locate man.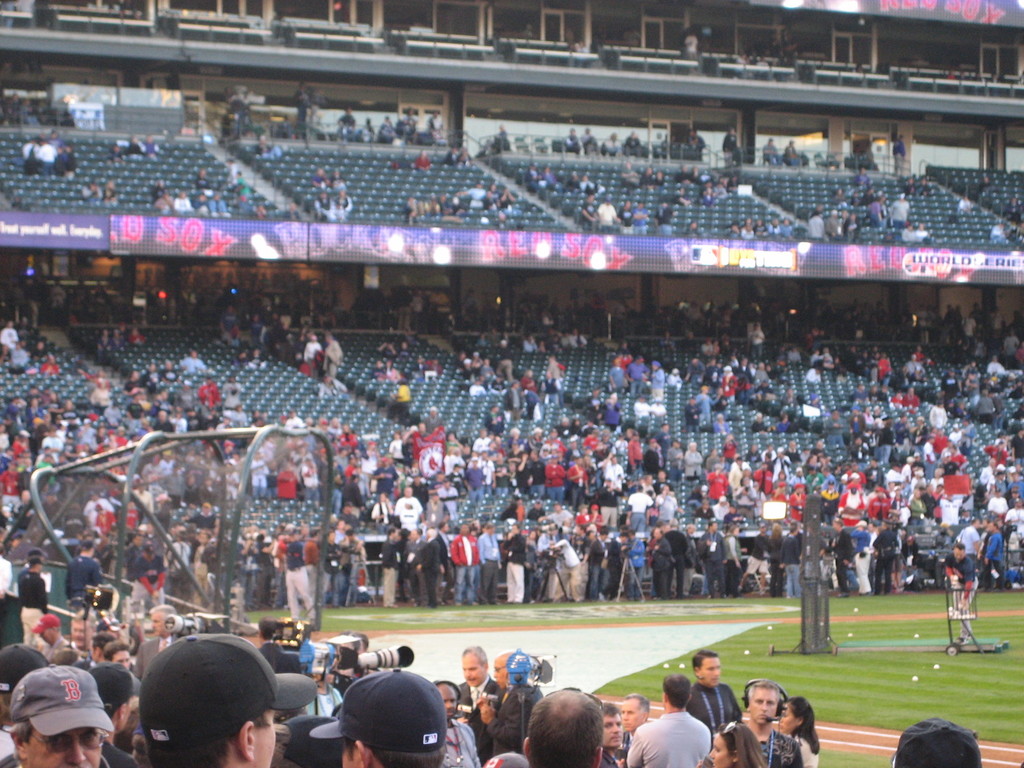
Bounding box: 14, 549, 44, 590.
